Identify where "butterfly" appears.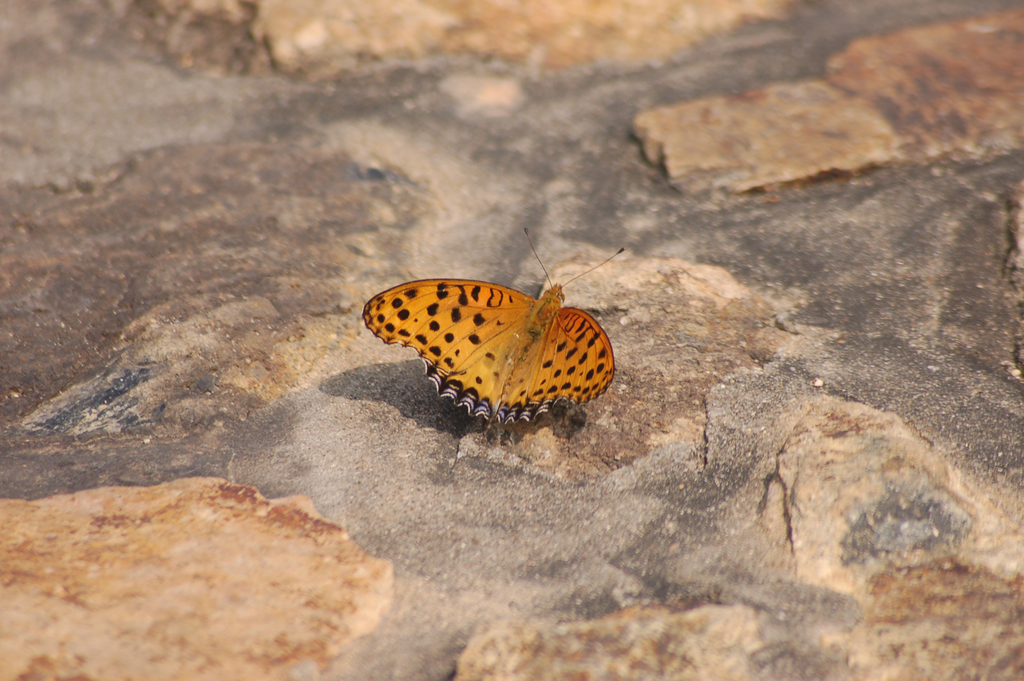
Appears at <region>373, 258, 615, 442</region>.
